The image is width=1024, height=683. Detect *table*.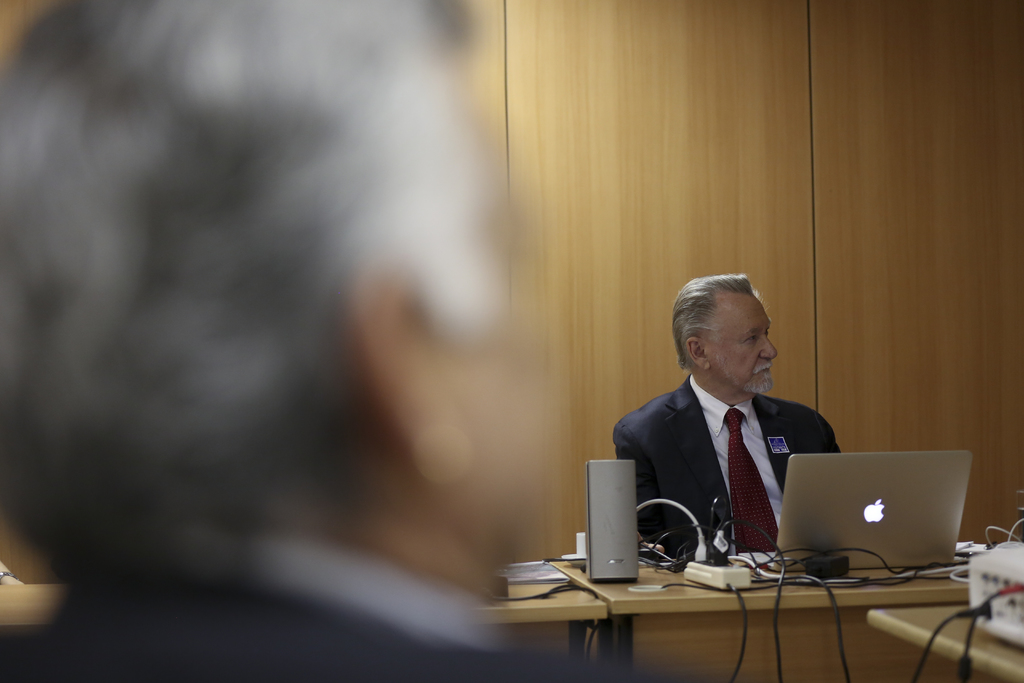
Detection: [0,561,605,682].
